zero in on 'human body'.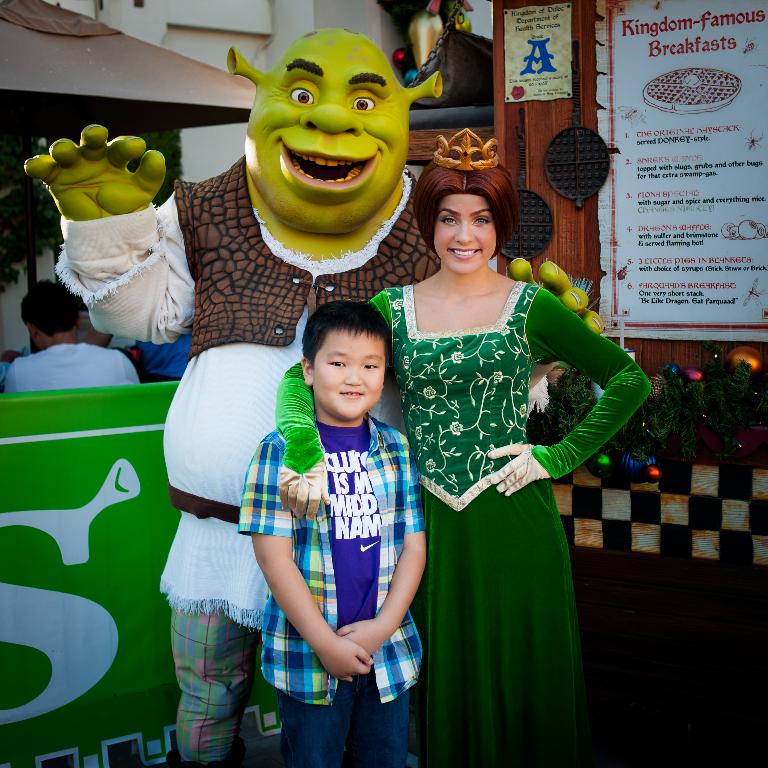
Zeroed in: (x1=0, y1=283, x2=143, y2=396).
